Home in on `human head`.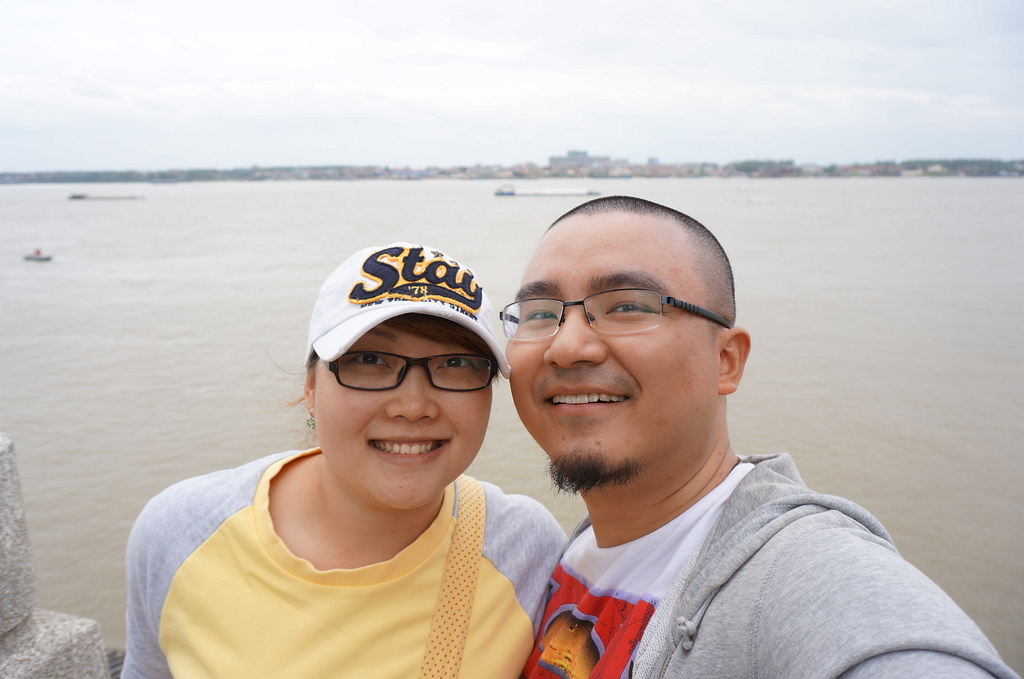
Homed in at [483,189,762,455].
